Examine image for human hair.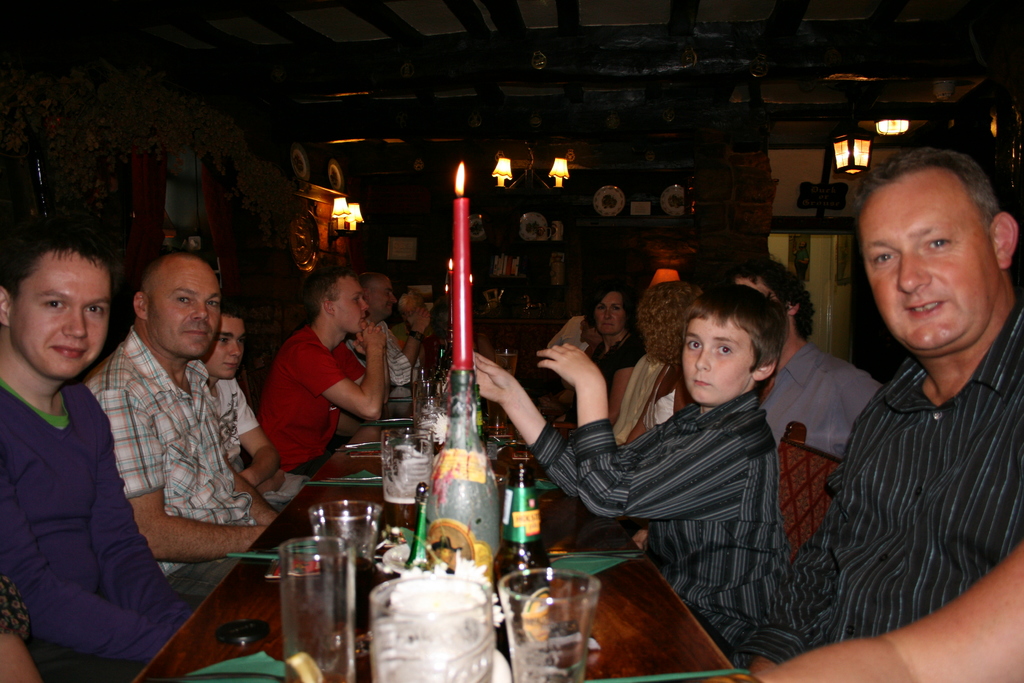
Examination result: <box>580,278,639,338</box>.
